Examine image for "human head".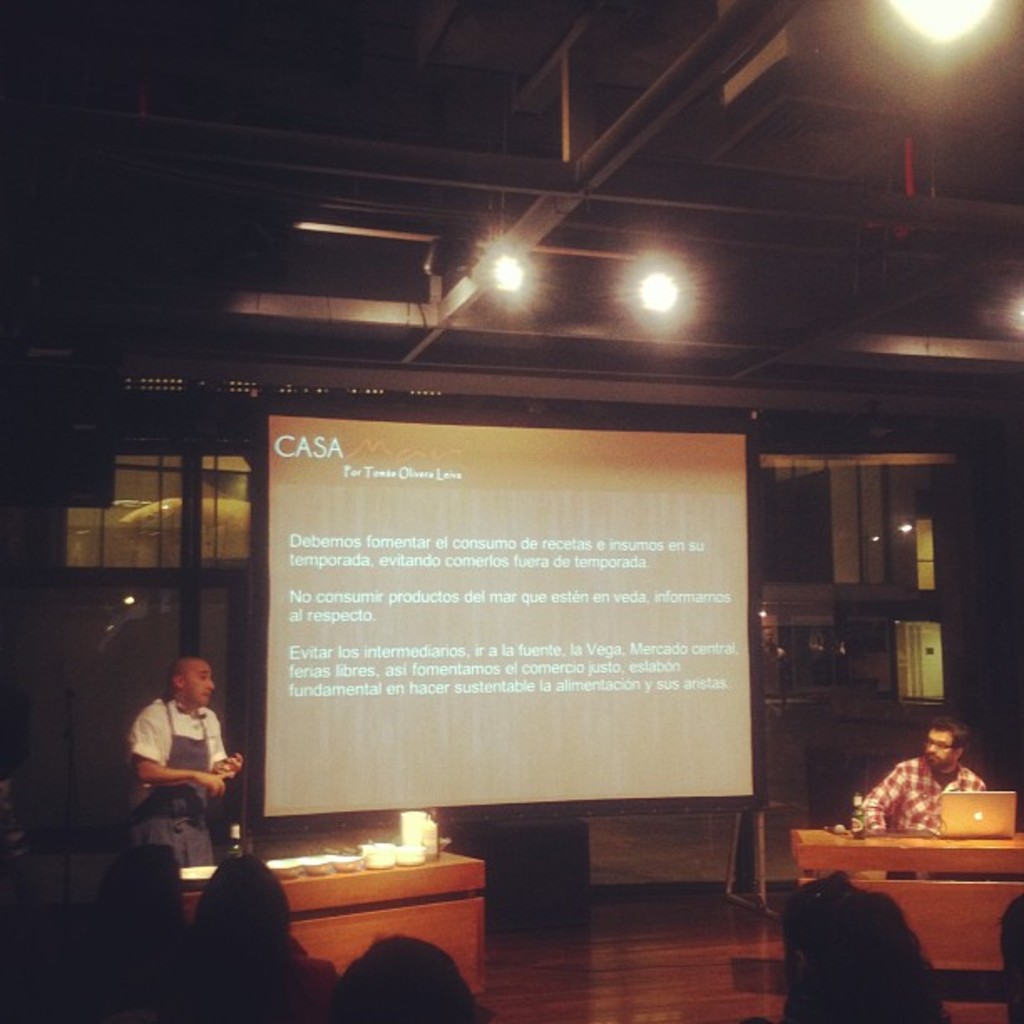
Examination result: [785, 873, 924, 1022].
